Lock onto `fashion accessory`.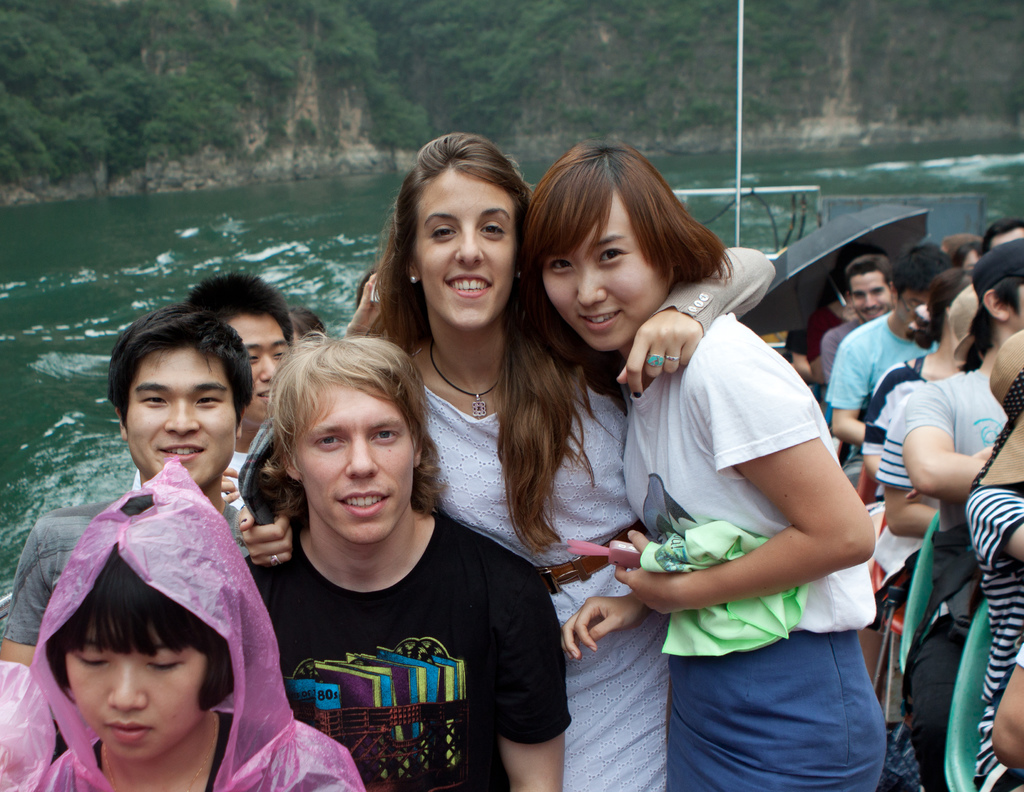
Locked: (x1=667, y1=358, x2=684, y2=360).
